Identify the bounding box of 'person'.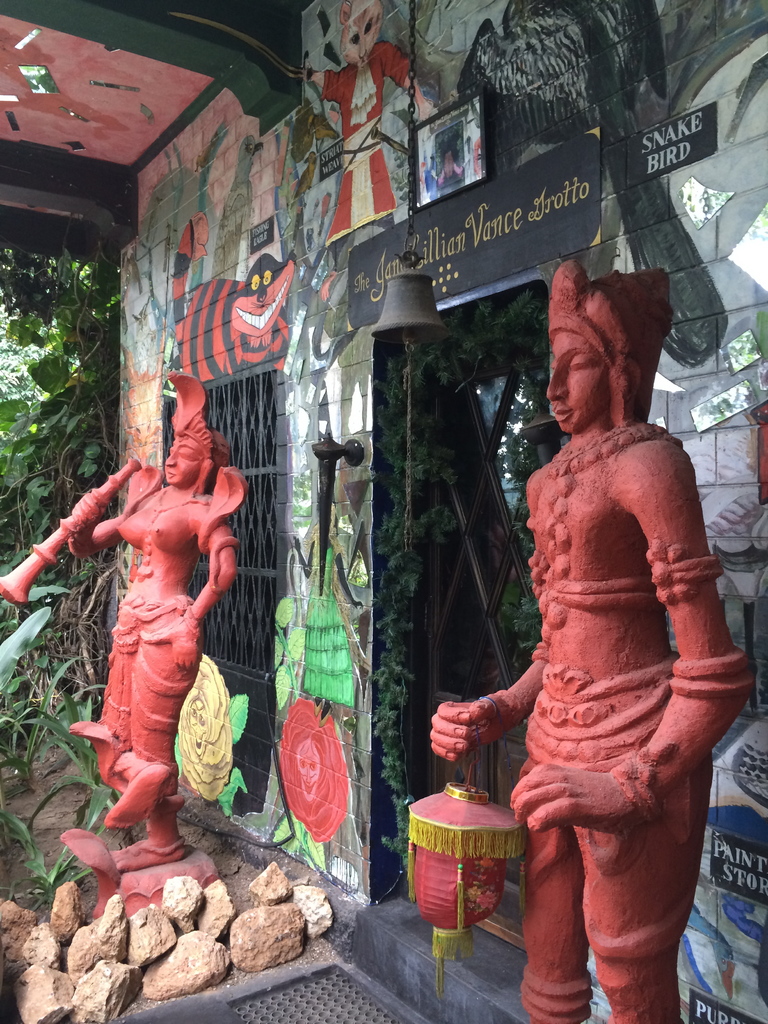
[x1=67, y1=403, x2=243, y2=879].
